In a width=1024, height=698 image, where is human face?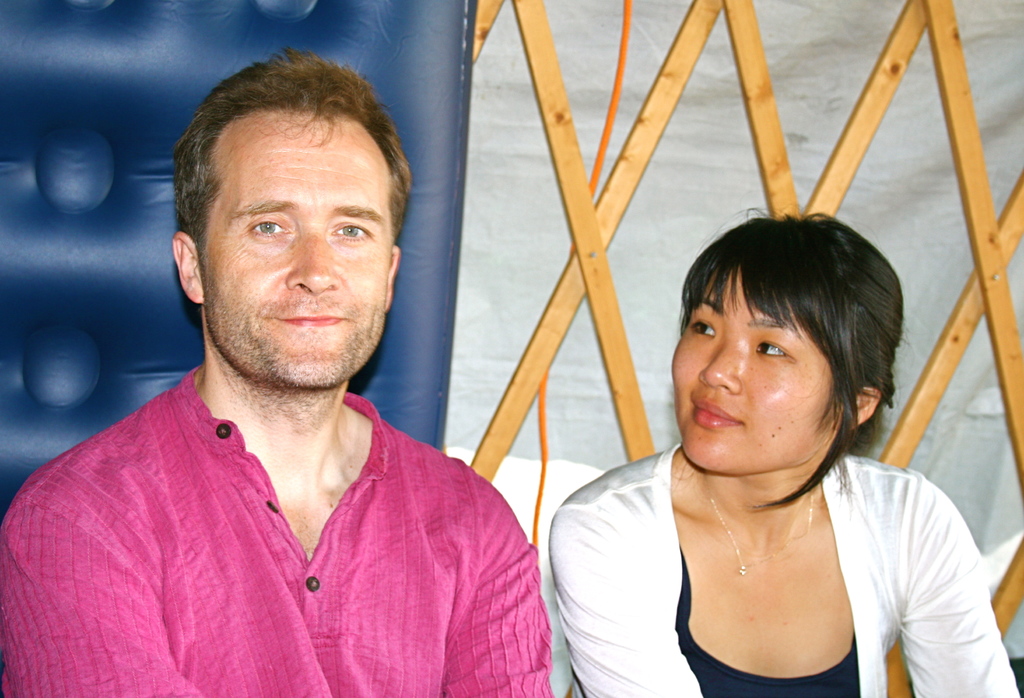
region(197, 110, 396, 387).
